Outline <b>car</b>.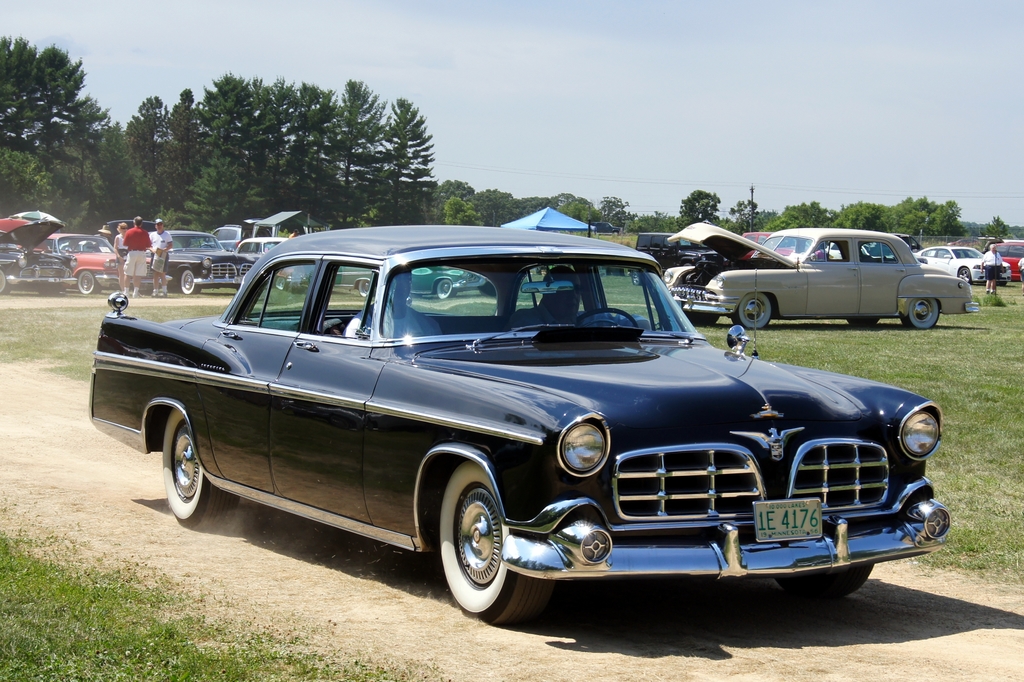
Outline: bbox=[89, 238, 959, 630].
